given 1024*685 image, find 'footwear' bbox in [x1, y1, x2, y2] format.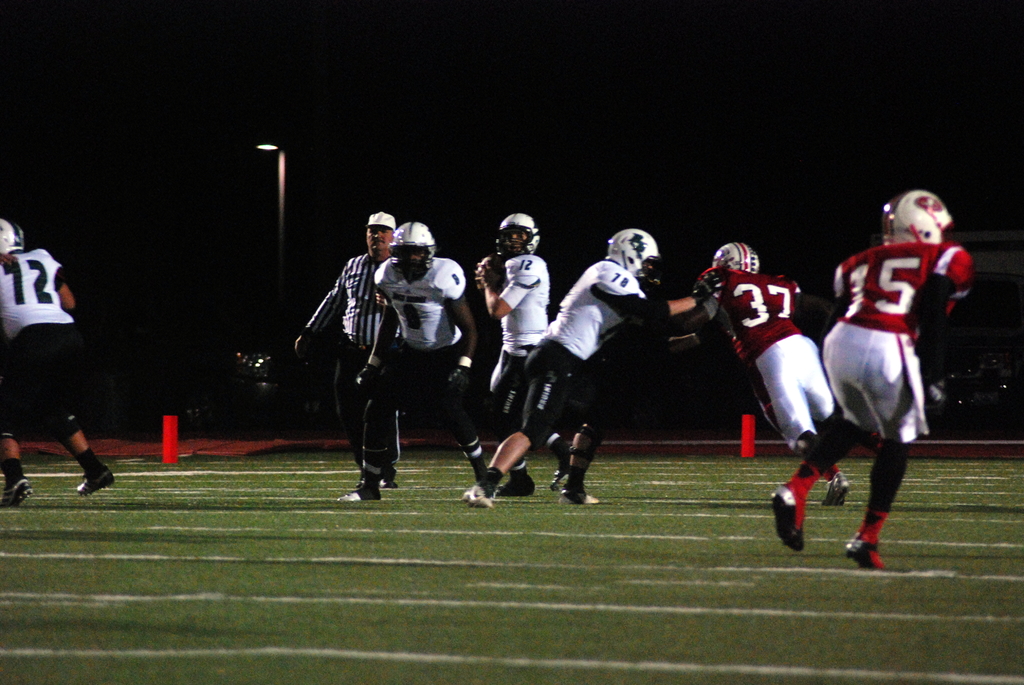
[380, 472, 397, 490].
